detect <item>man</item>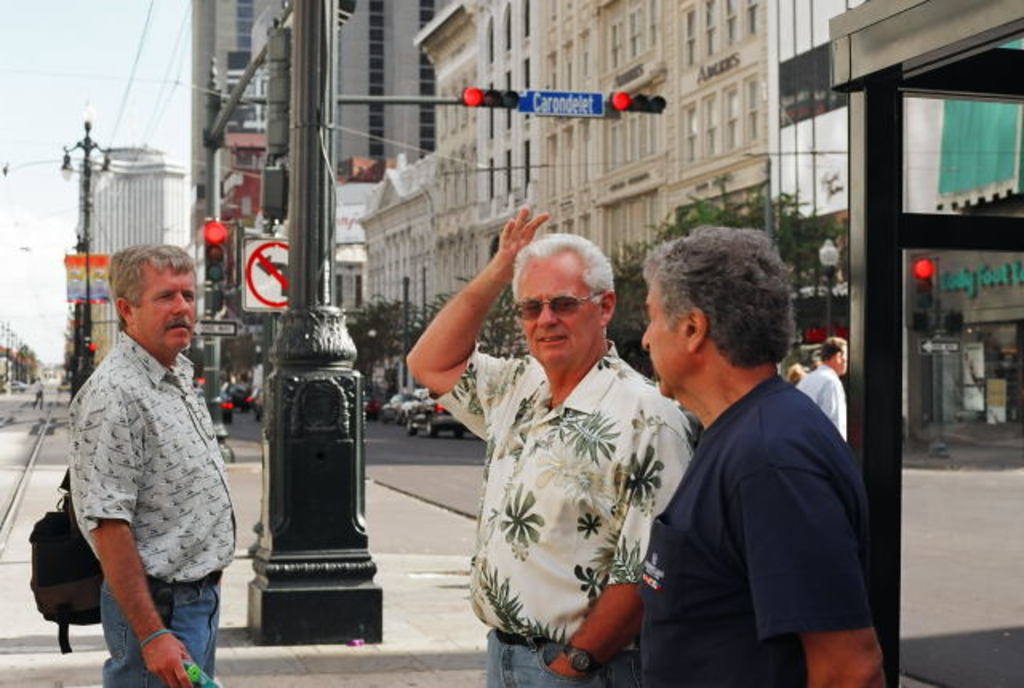
x1=605, y1=224, x2=878, y2=687
